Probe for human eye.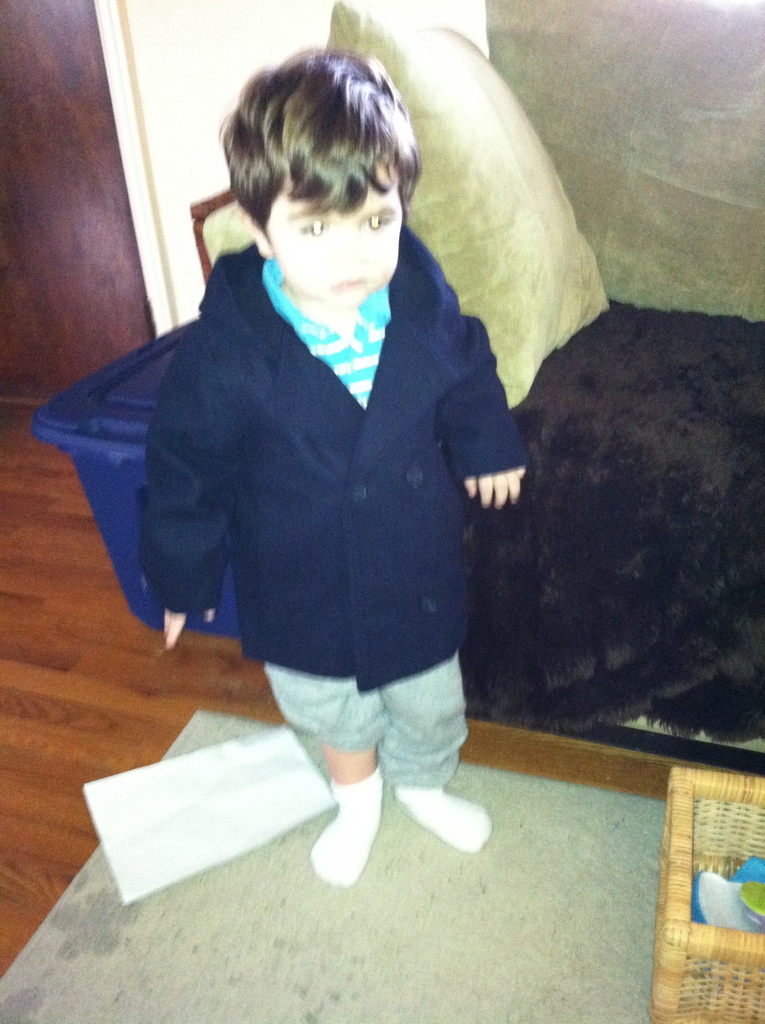
Probe result: detection(357, 209, 394, 233).
